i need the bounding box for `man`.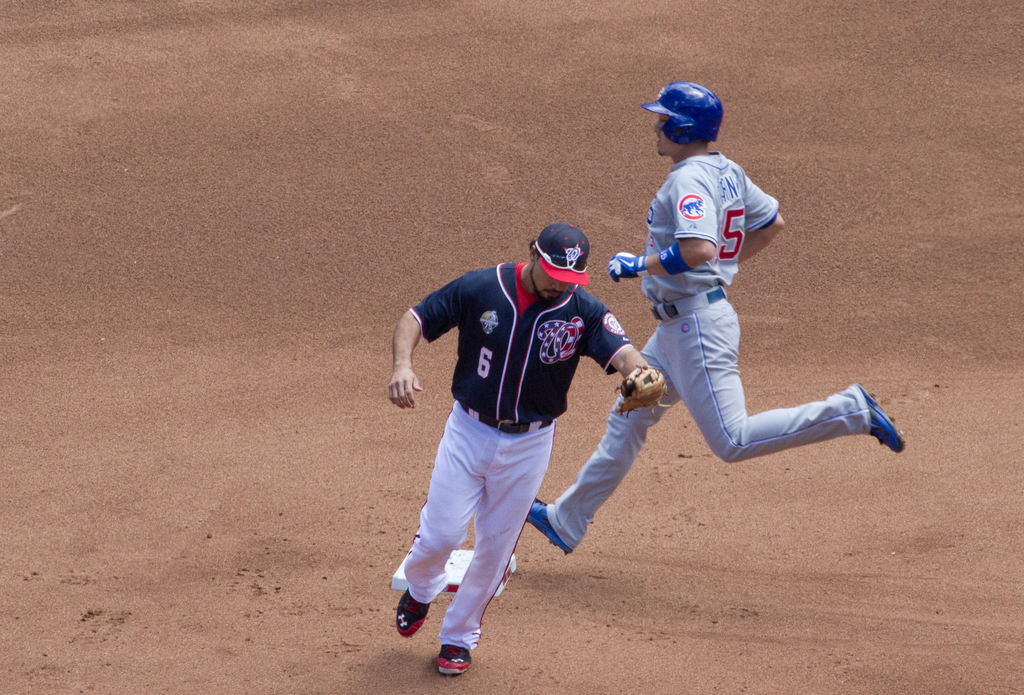
Here it is: 522, 79, 905, 555.
